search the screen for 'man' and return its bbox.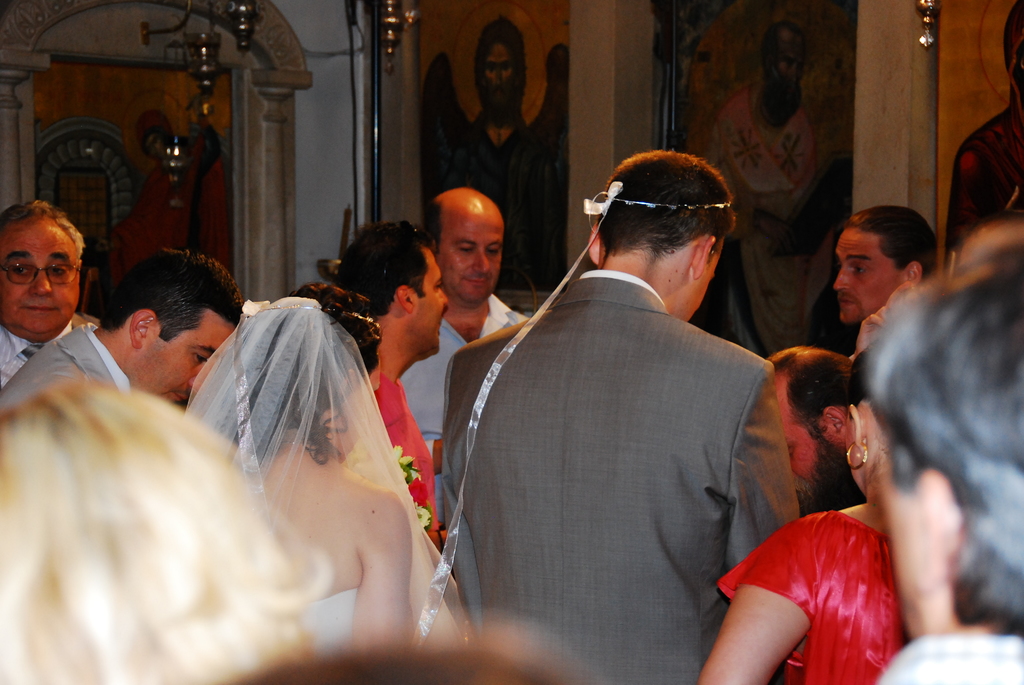
Found: bbox(414, 17, 573, 296).
